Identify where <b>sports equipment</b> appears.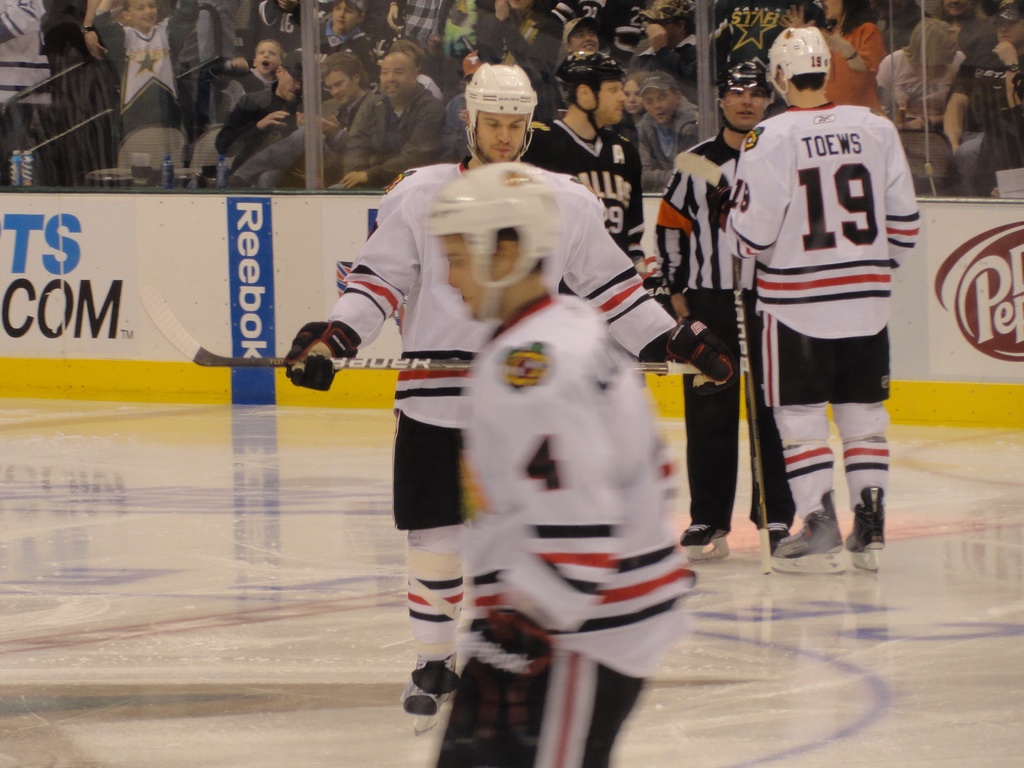
Appears at 721, 56, 771, 134.
